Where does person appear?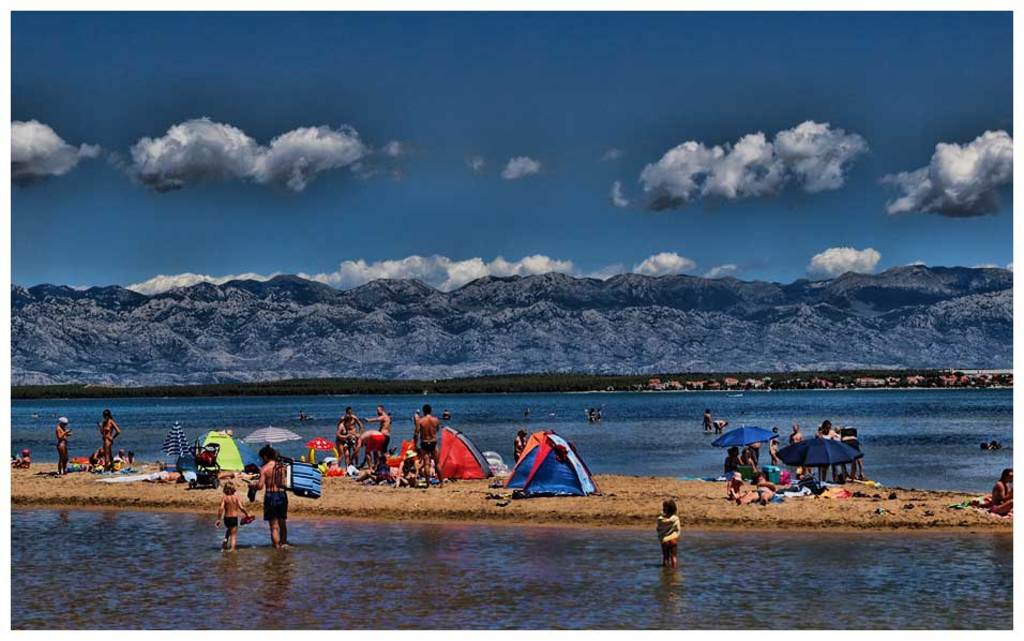
Appears at crop(723, 446, 739, 474).
